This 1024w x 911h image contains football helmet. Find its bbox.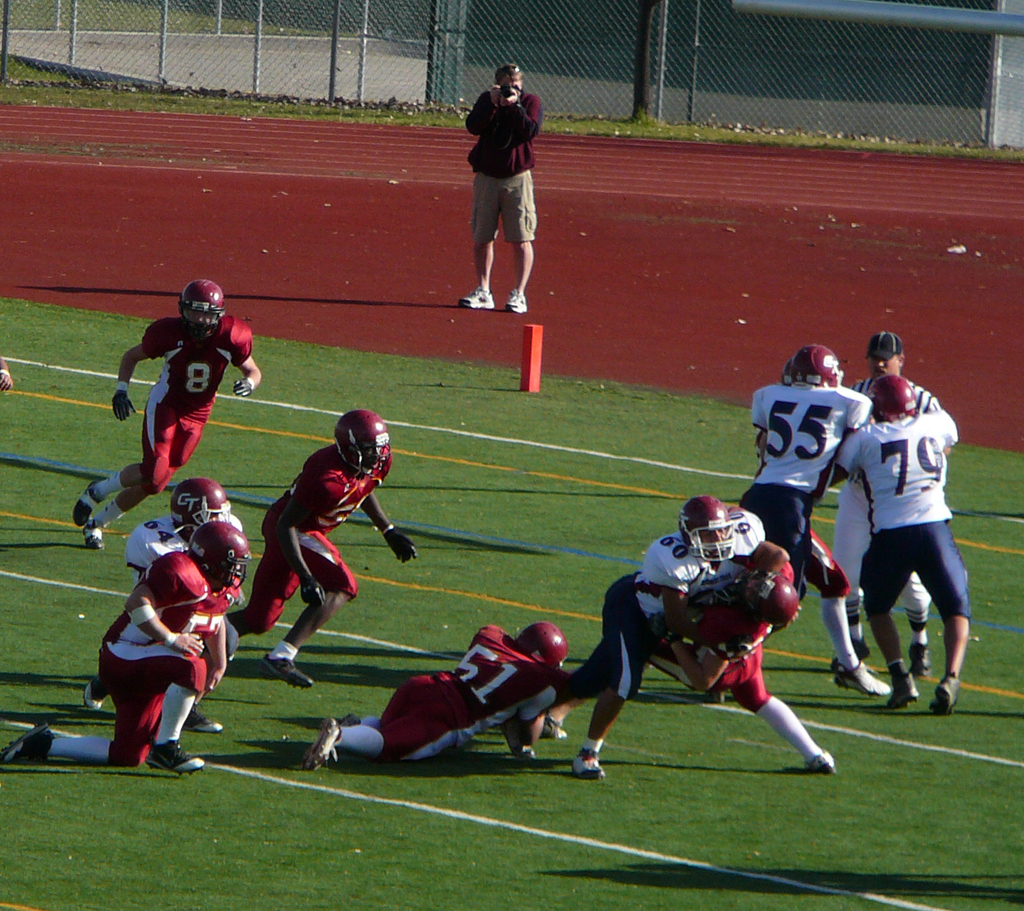
[x1=186, y1=520, x2=258, y2=593].
